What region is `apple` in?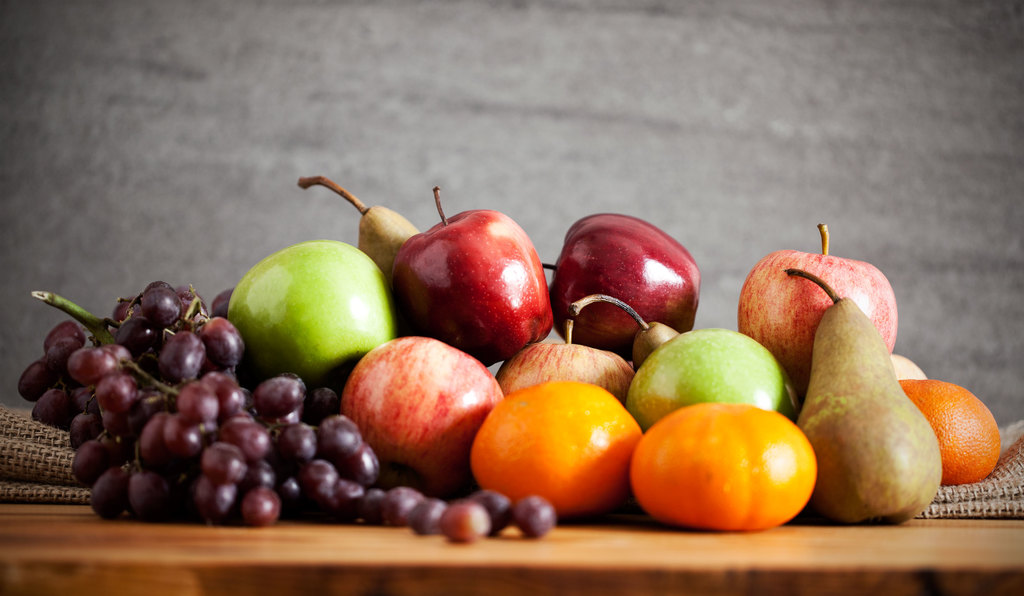
BBox(737, 220, 899, 395).
